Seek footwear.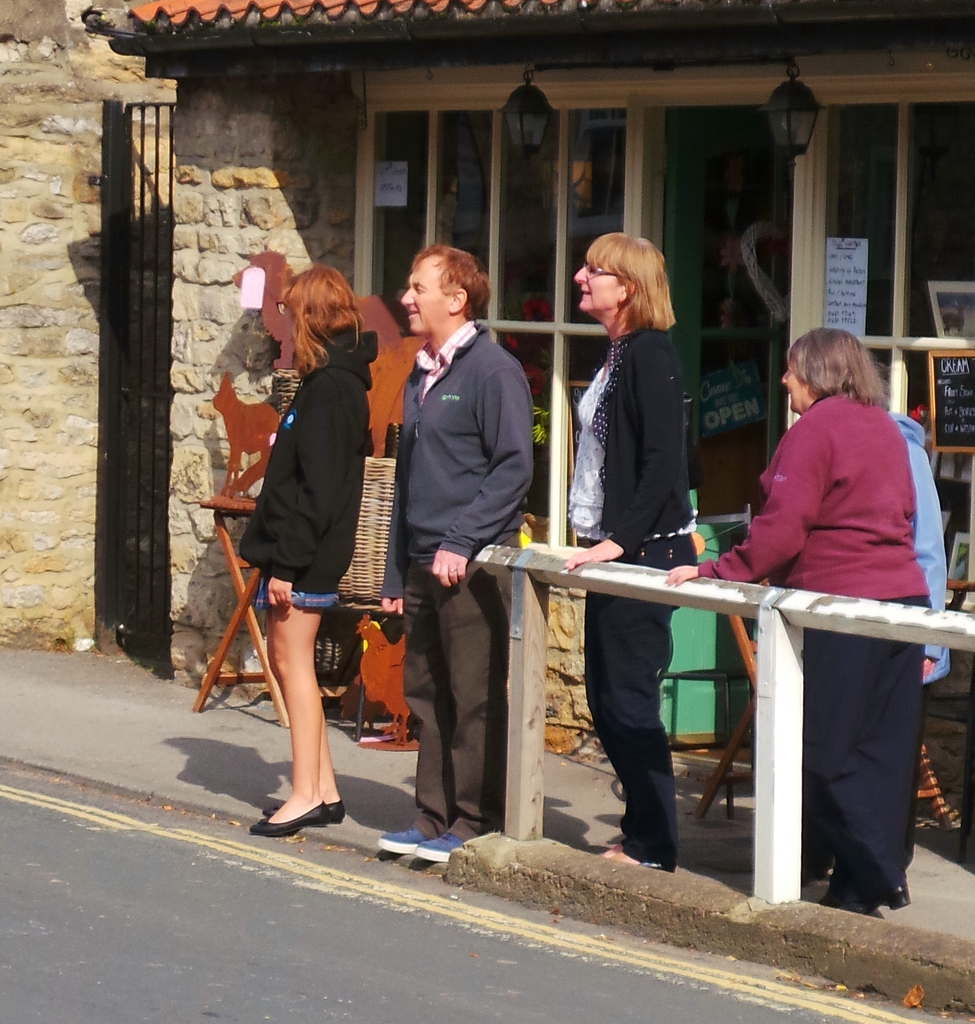
rect(373, 828, 425, 856).
